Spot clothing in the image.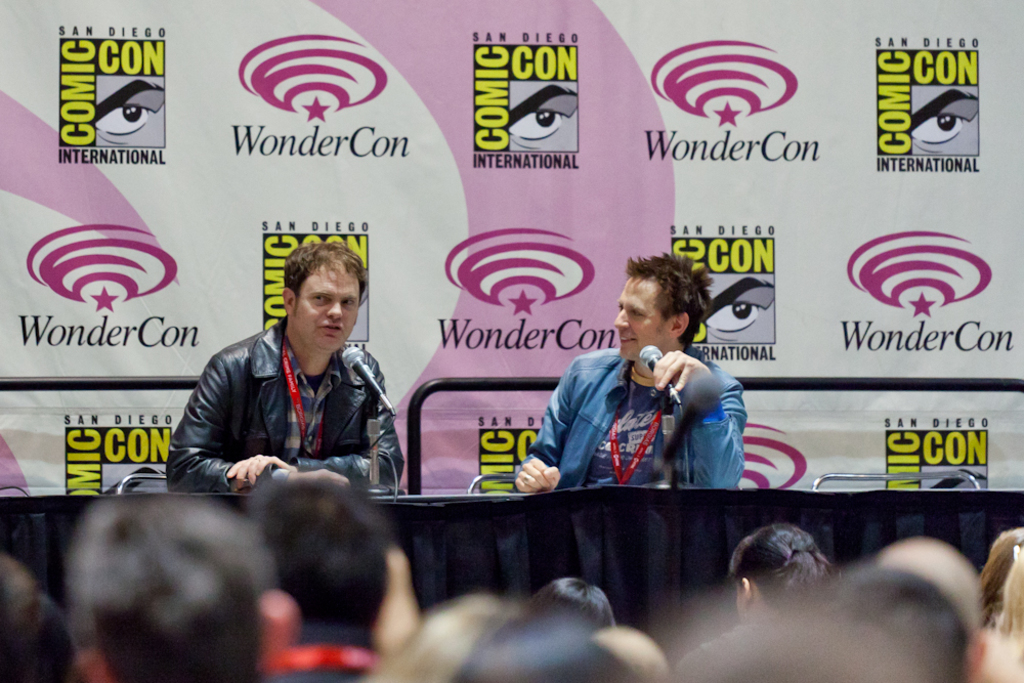
clothing found at [left=672, top=622, right=770, bottom=682].
